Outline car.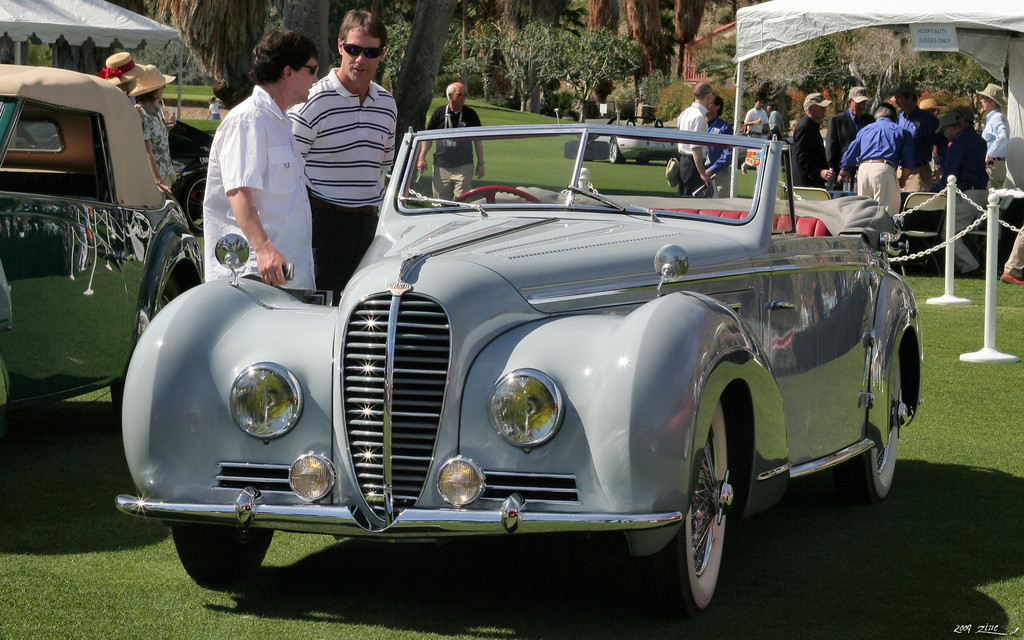
Outline: pyautogui.locateOnScreen(117, 122, 934, 616).
